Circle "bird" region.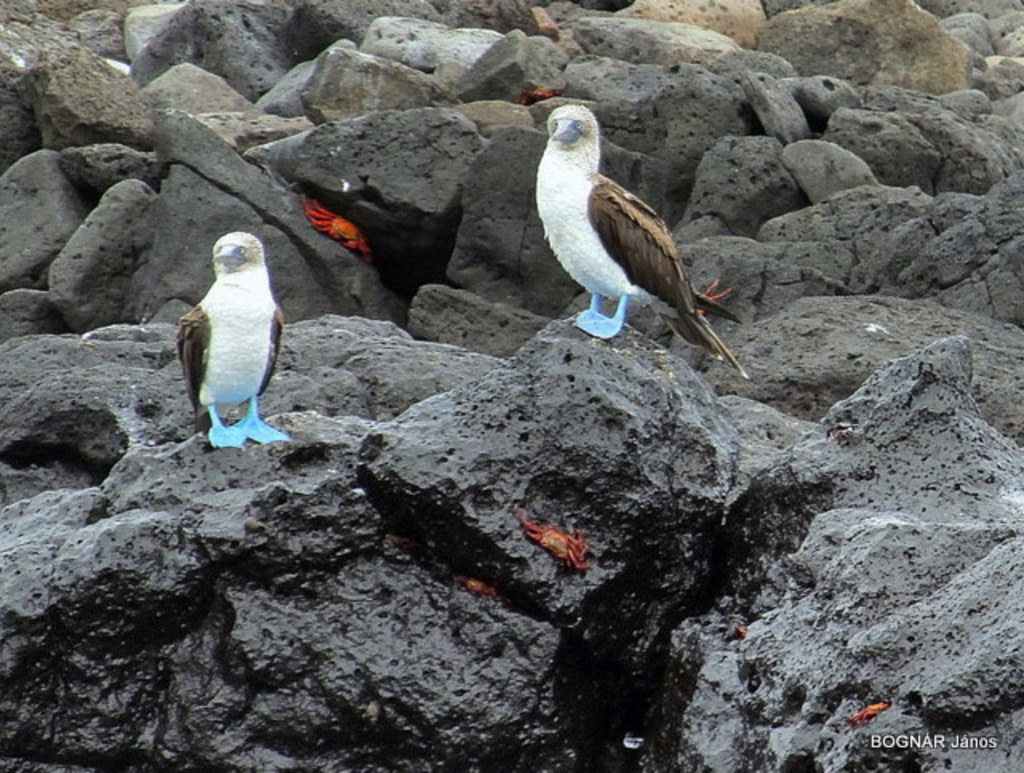
Region: locate(512, 110, 725, 350).
